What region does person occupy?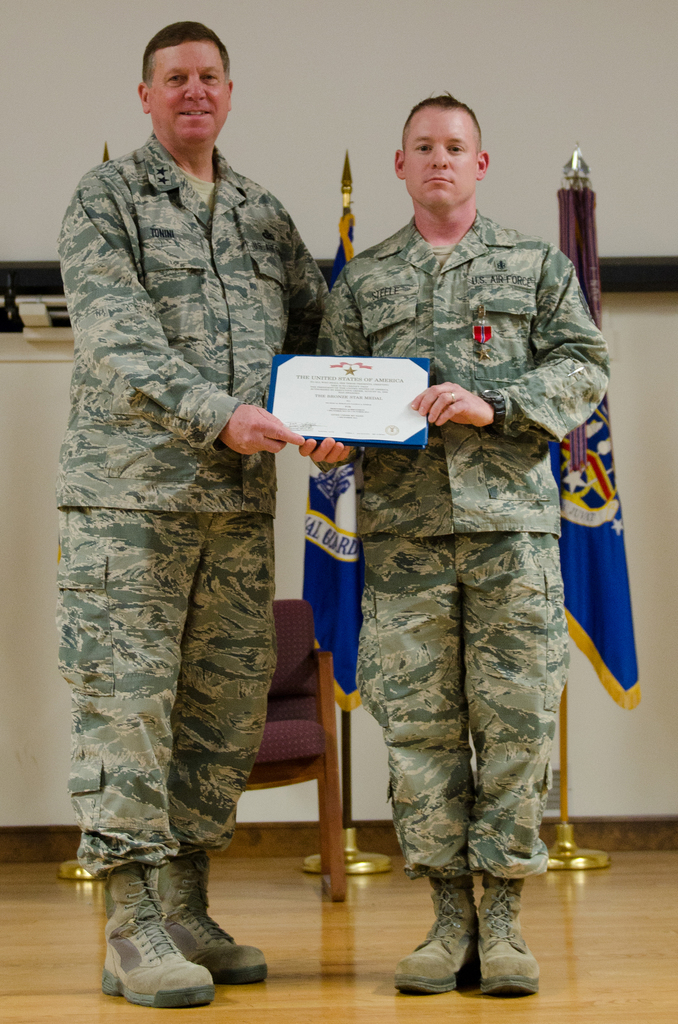
(53, 43, 346, 1016).
